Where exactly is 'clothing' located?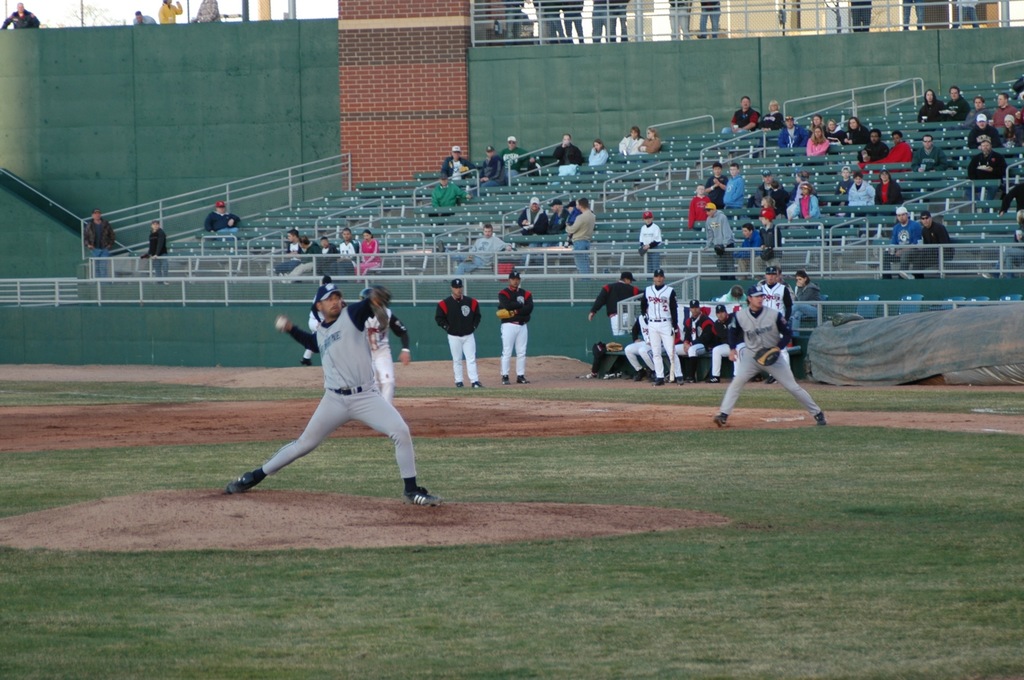
Its bounding box is x1=640, y1=285, x2=674, y2=387.
